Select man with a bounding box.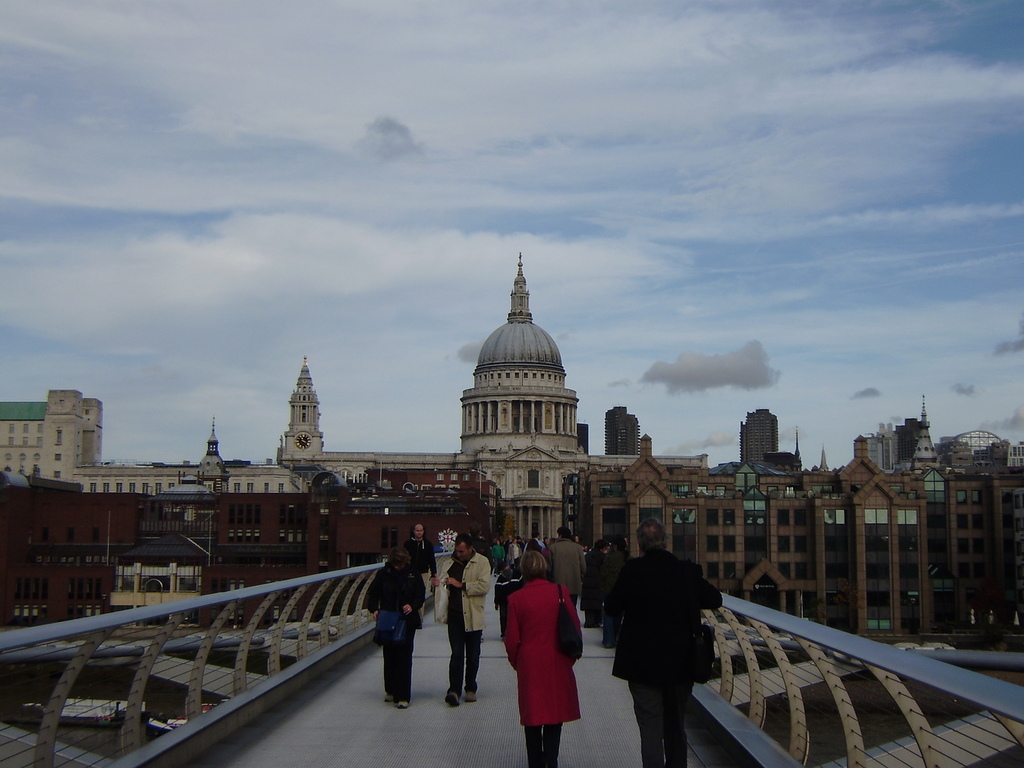
pyautogui.locateOnScreen(502, 536, 510, 556).
